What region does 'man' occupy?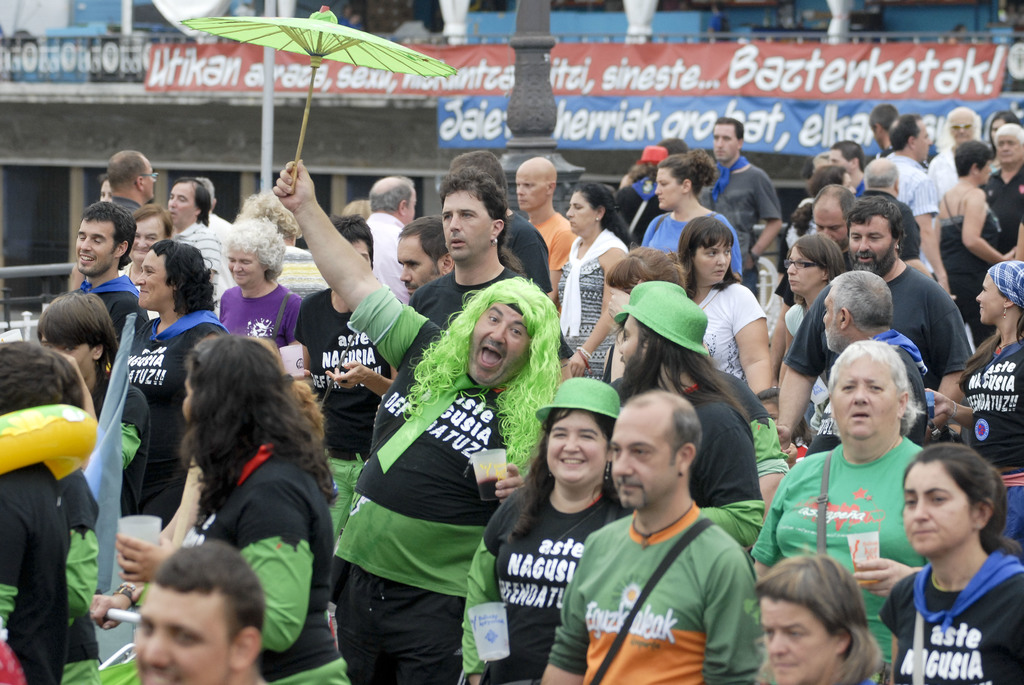
876:113:954:299.
